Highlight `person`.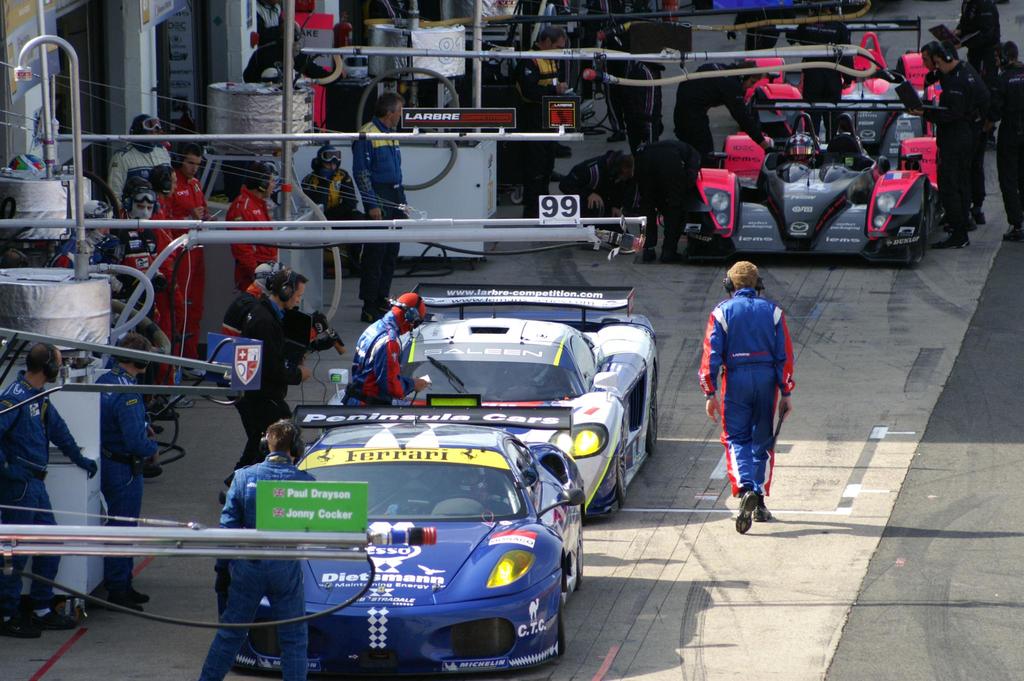
Highlighted region: 513 20 569 225.
